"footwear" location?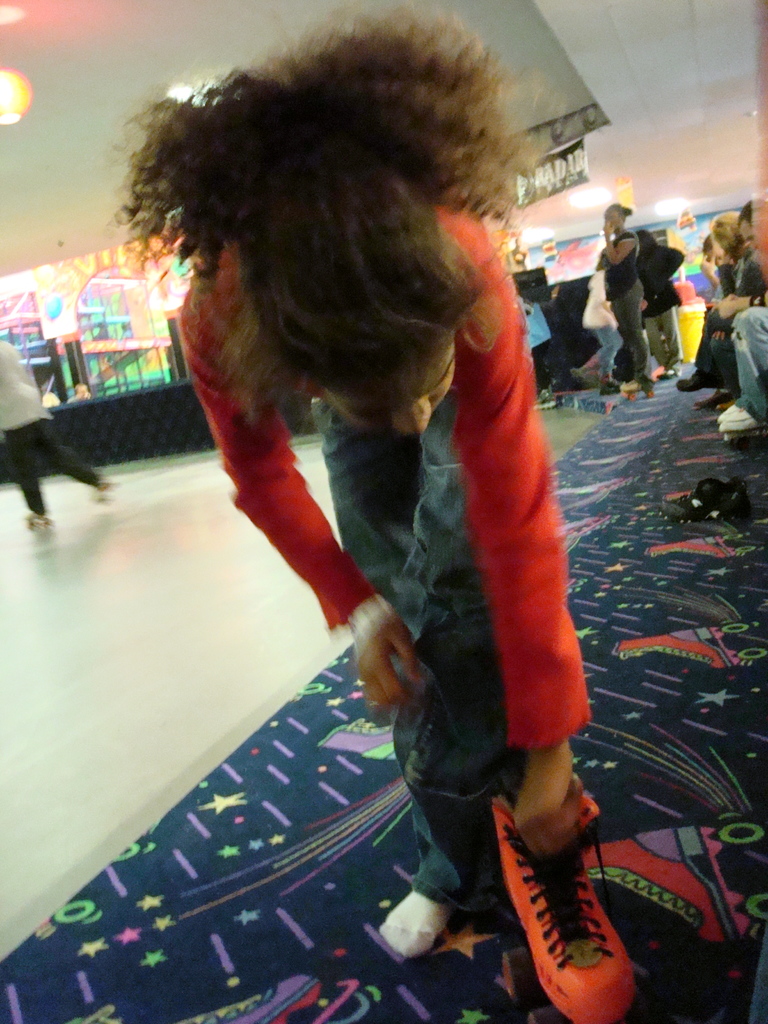
621/379/645/393
